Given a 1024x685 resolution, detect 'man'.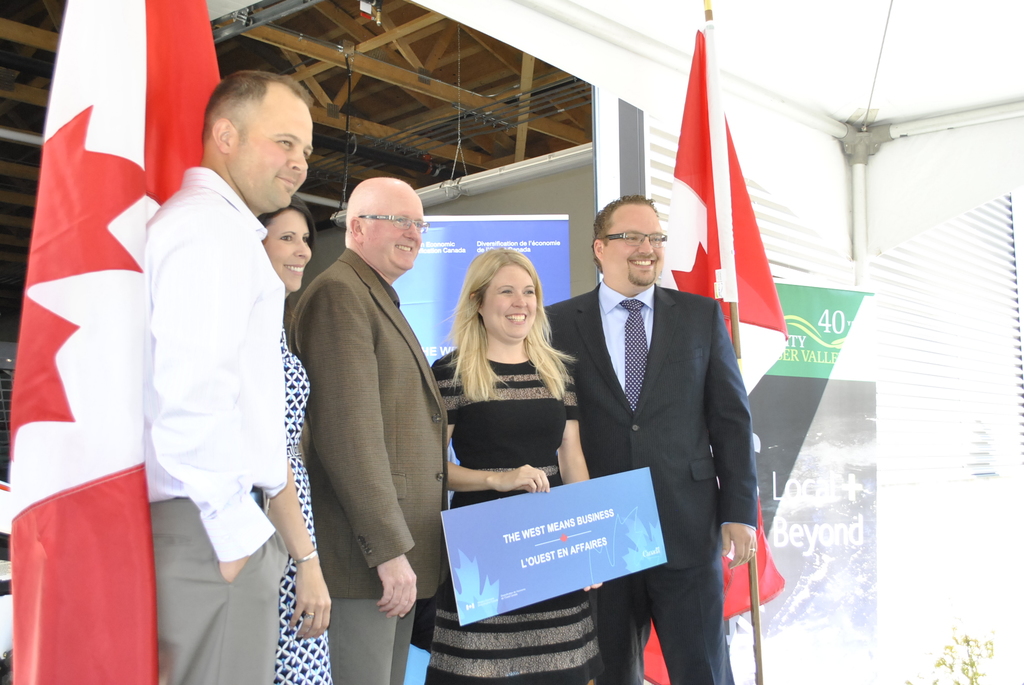
left=276, top=141, right=449, bottom=669.
